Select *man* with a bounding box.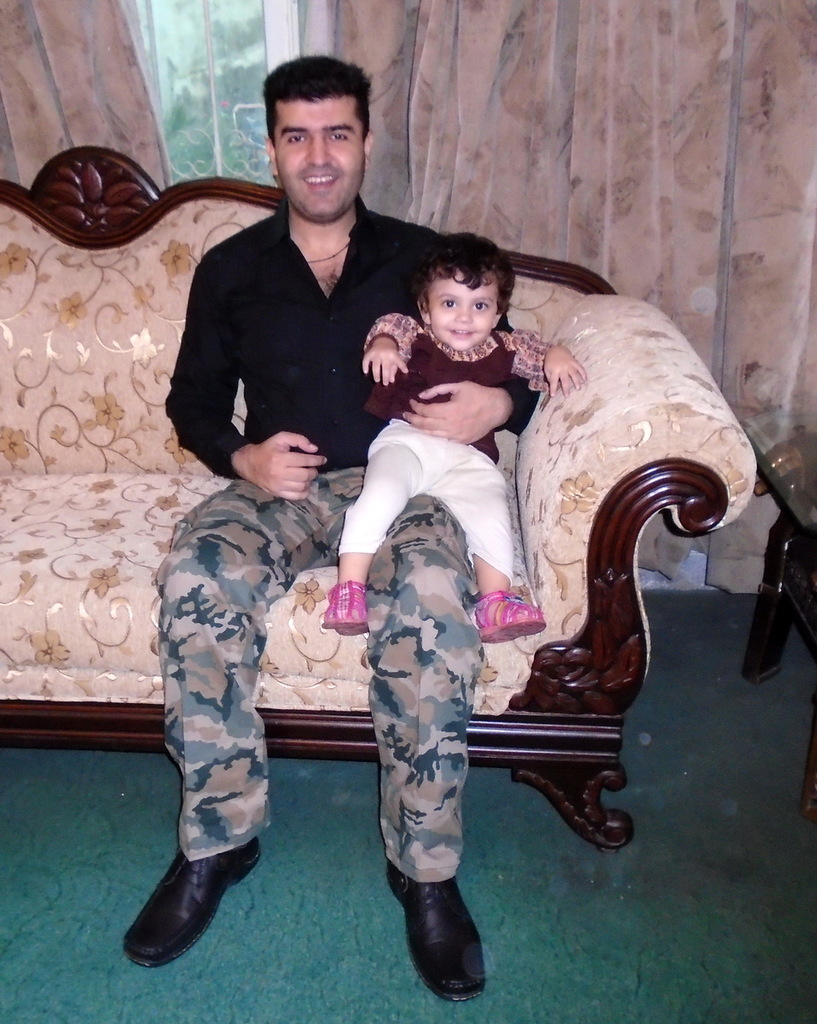
<bbox>120, 50, 537, 1011</bbox>.
